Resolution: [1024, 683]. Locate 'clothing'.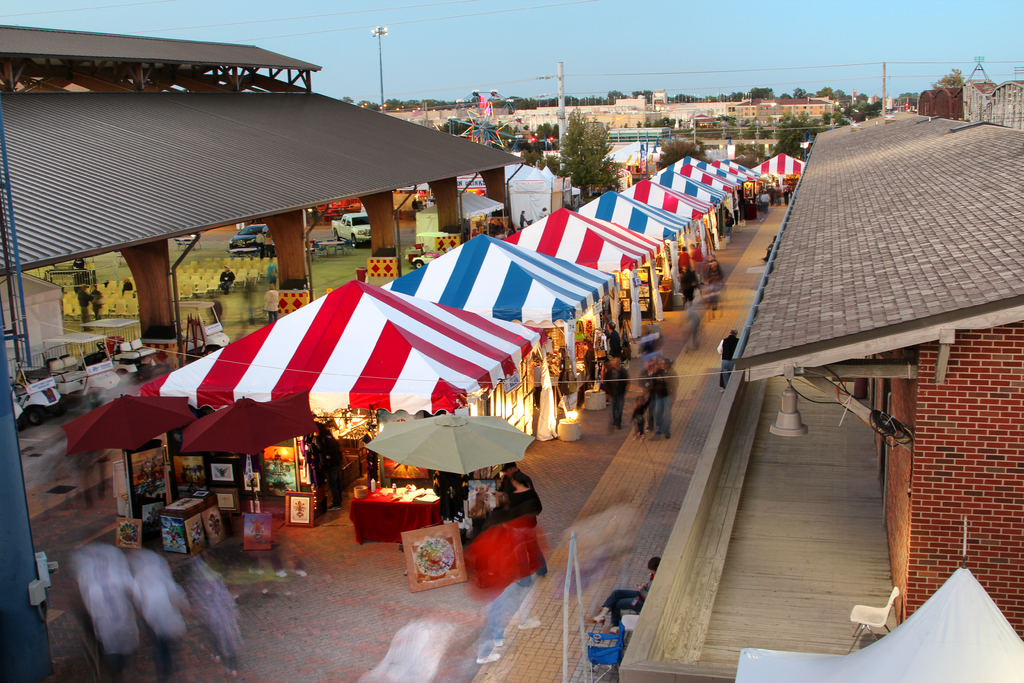
rect(680, 270, 697, 309).
